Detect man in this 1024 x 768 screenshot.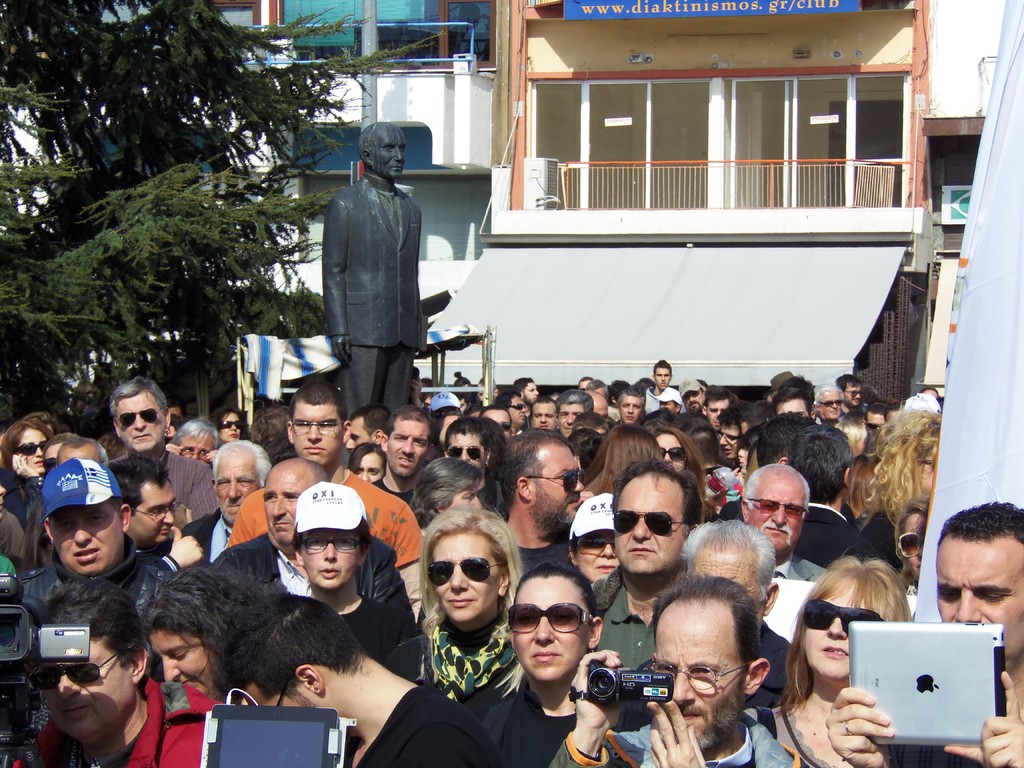
Detection: region(340, 406, 393, 457).
